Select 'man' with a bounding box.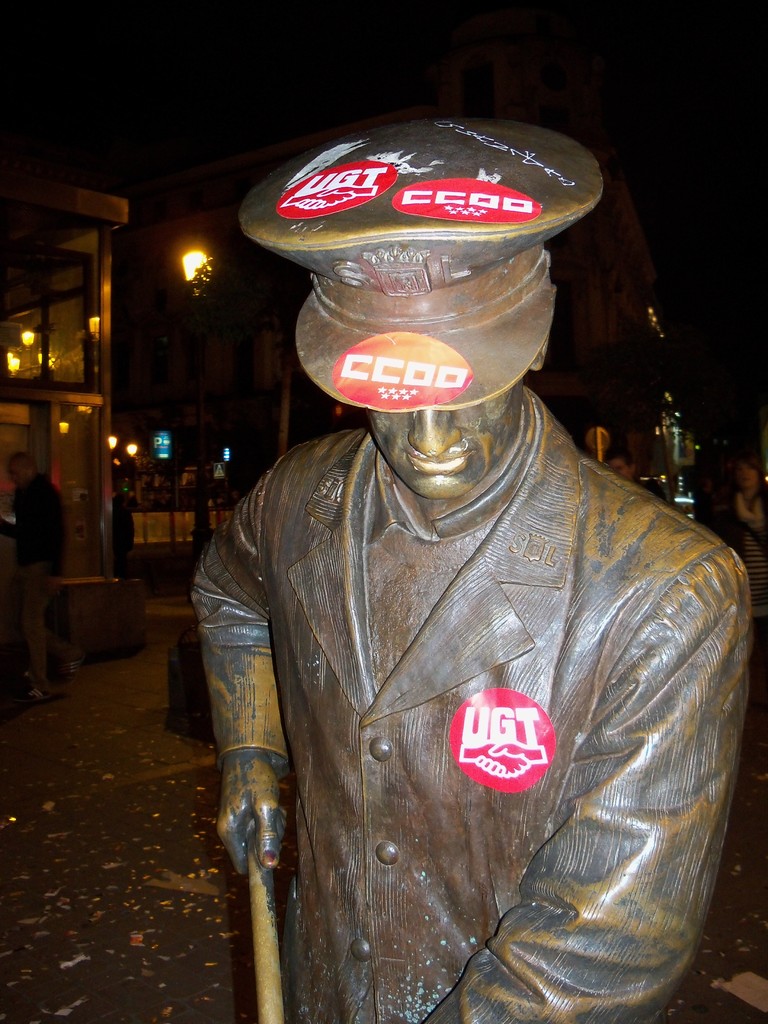
pyautogui.locateOnScreen(161, 137, 767, 991).
